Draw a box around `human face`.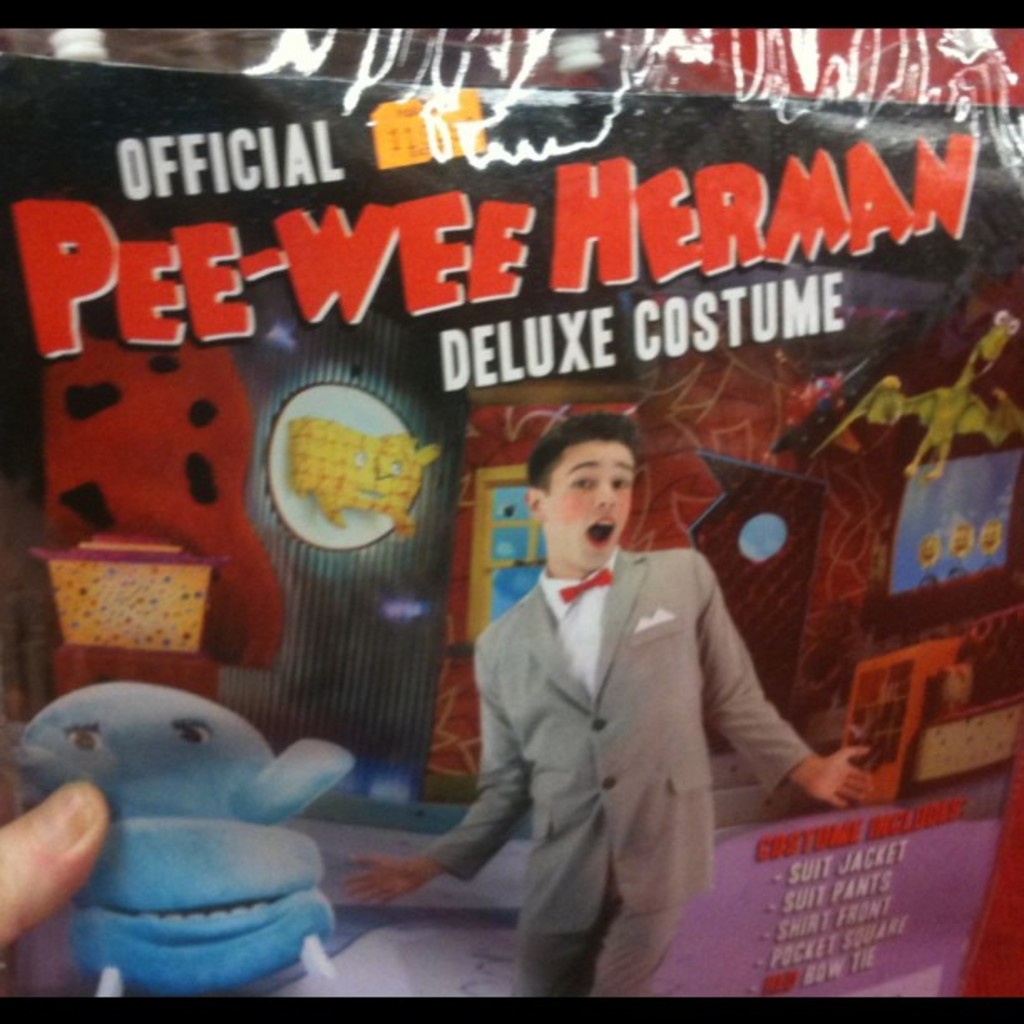
[542, 430, 634, 569].
